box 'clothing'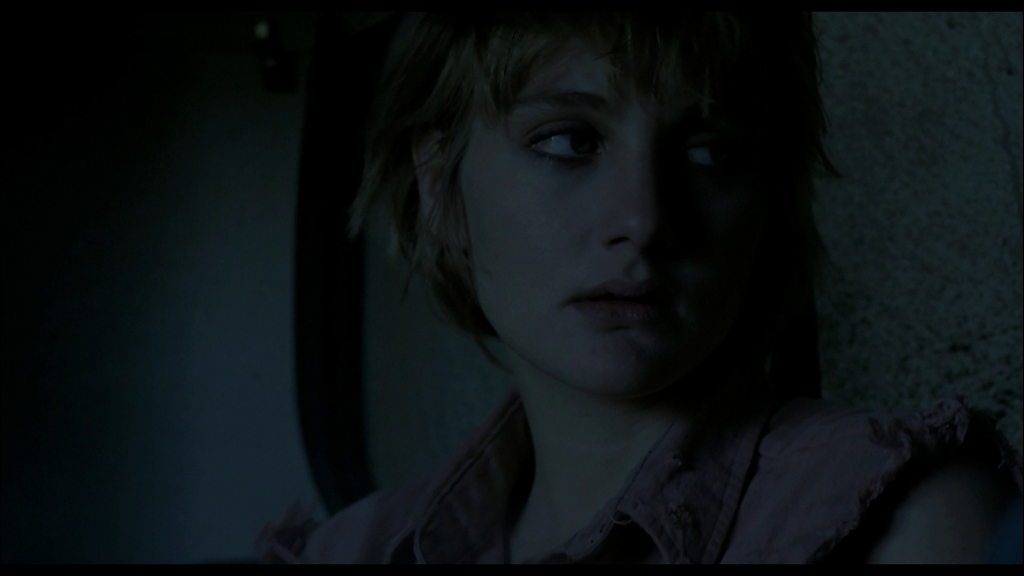
region(254, 378, 1023, 575)
